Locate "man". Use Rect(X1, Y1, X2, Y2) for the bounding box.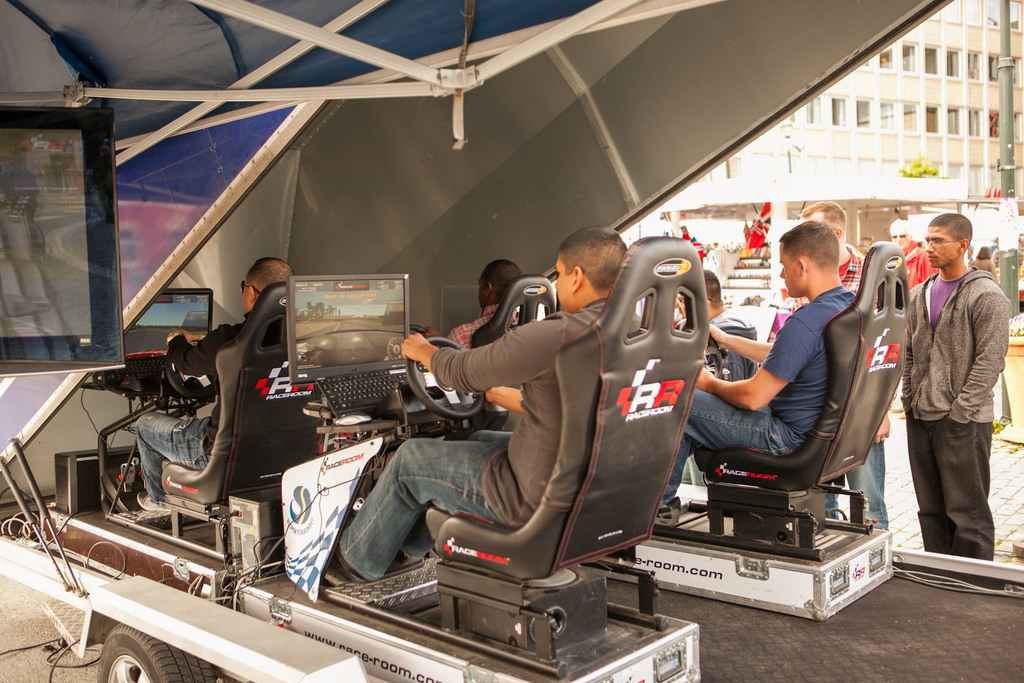
Rect(333, 226, 643, 583).
